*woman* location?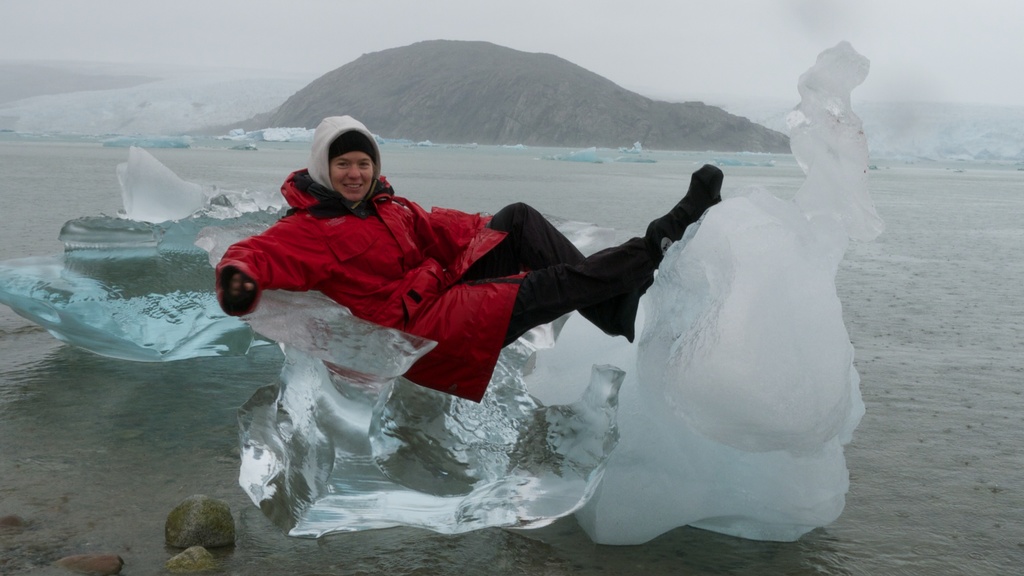
<bbox>214, 114, 721, 404</bbox>
